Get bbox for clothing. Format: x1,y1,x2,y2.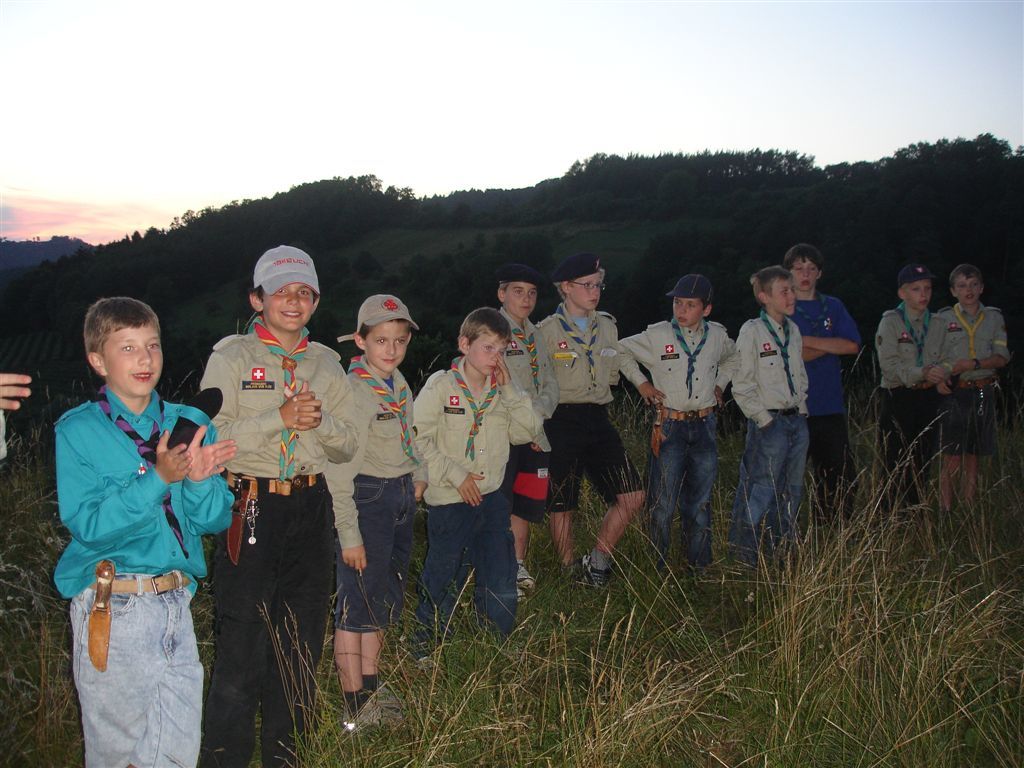
761,306,866,531.
